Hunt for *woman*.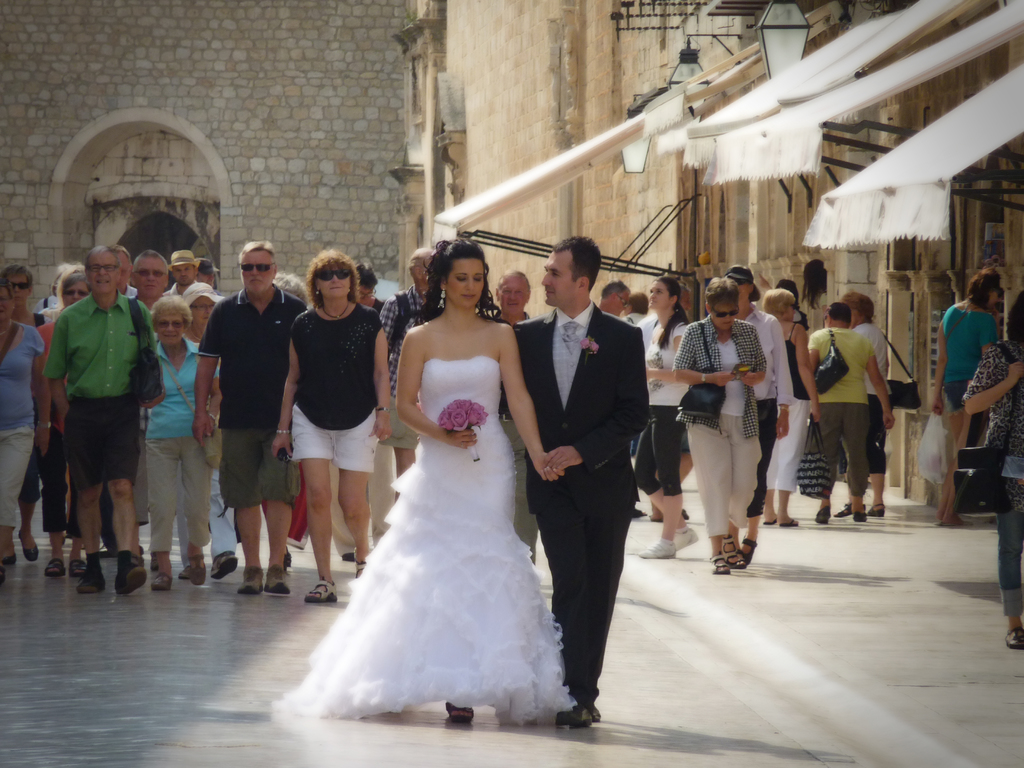
Hunted down at box(297, 239, 572, 720).
